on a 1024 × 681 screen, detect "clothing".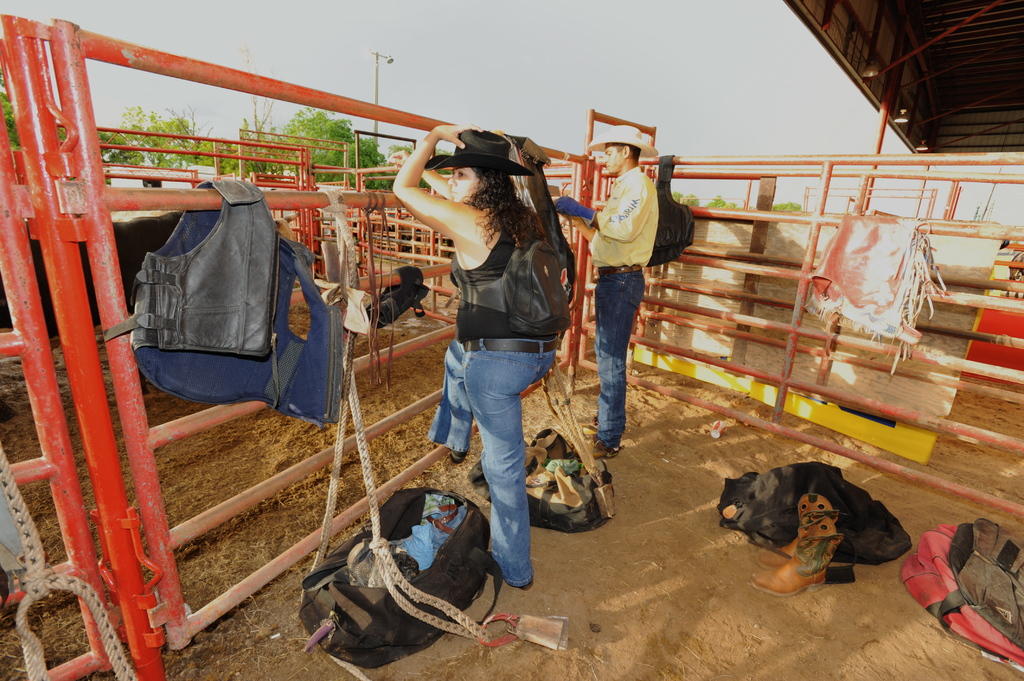
<region>586, 162, 663, 445</region>.
